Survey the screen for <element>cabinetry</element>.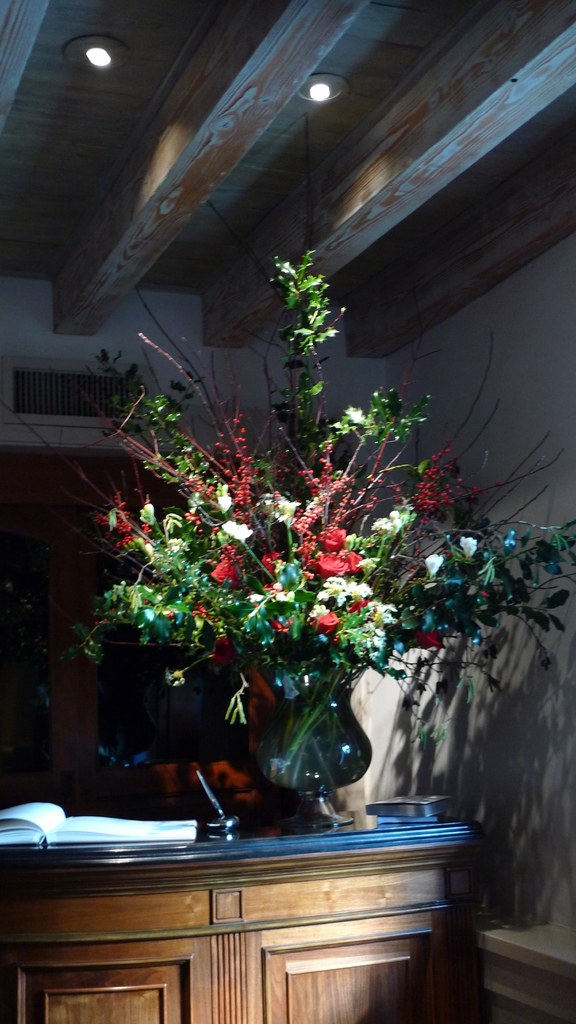
Survey found: BBox(0, 512, 85, 813).
